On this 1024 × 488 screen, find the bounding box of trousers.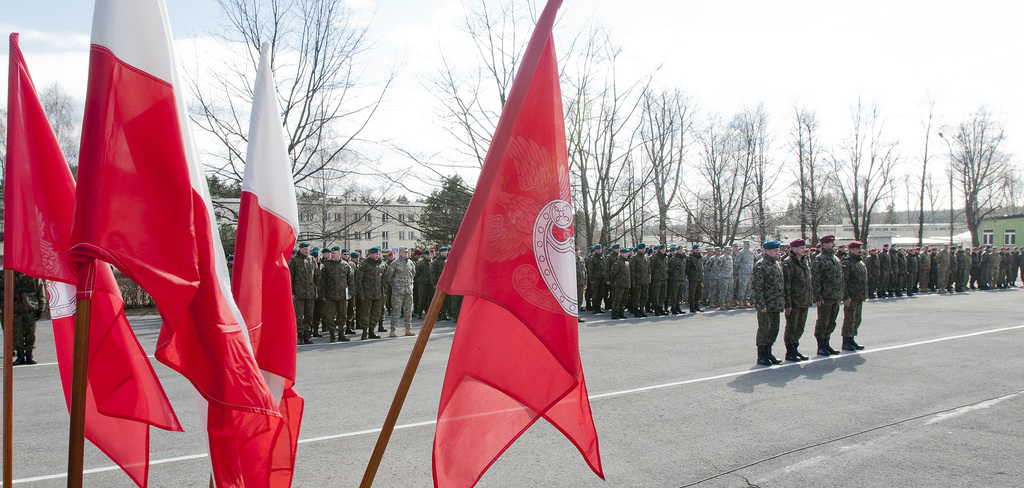
Bounding box: detection(733, 278, 738, 295).
